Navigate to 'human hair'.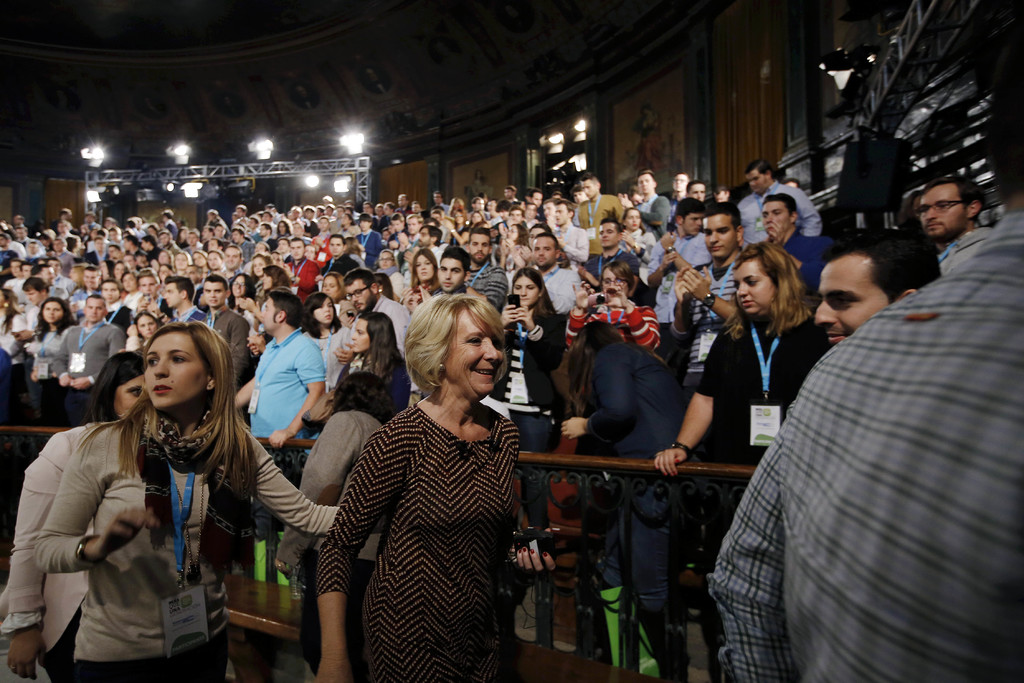
Navigation target: crop(89, 352, 147, 425).
